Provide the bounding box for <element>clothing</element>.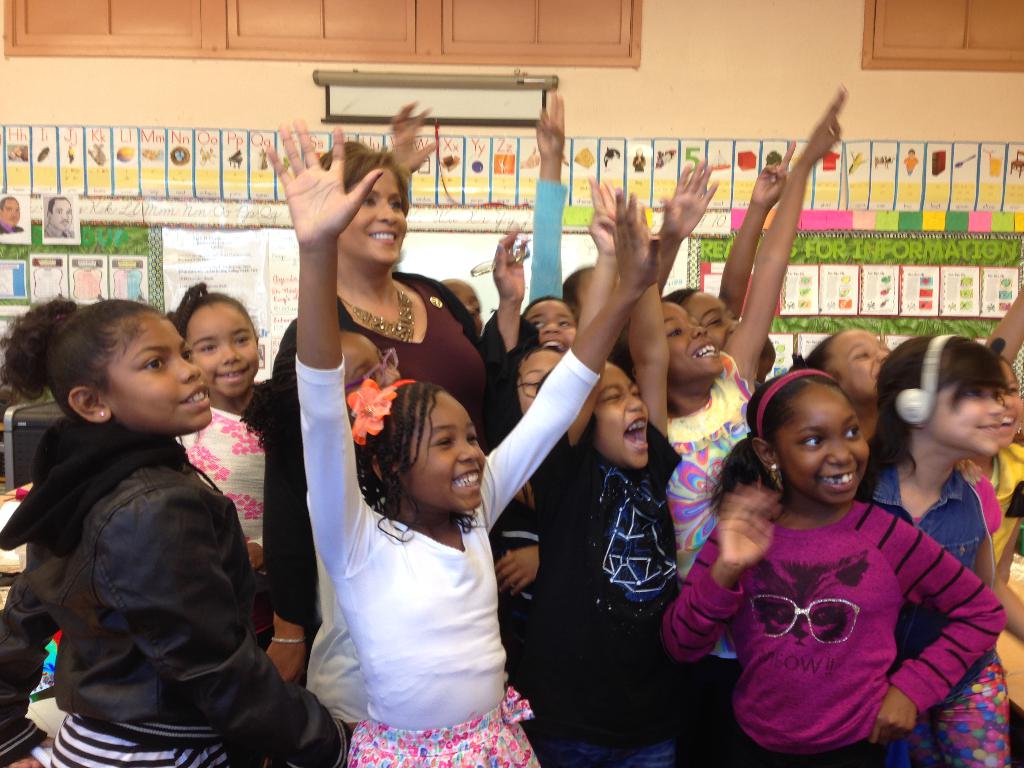
973, 441, 1023, 767.
